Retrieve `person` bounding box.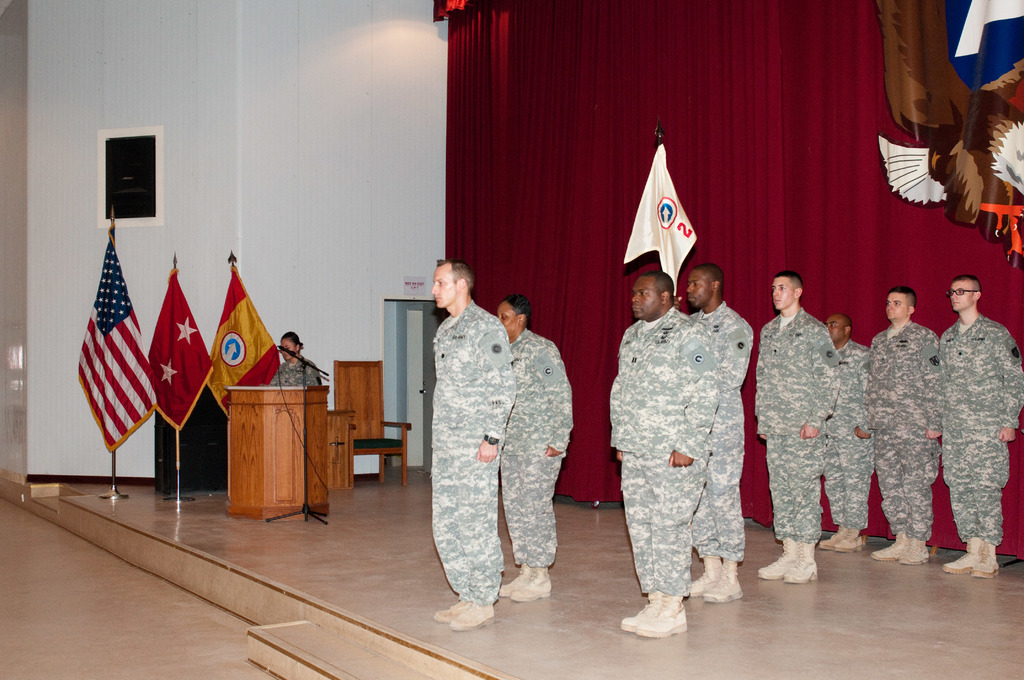
Bounding box: 936,282,1023,581.
